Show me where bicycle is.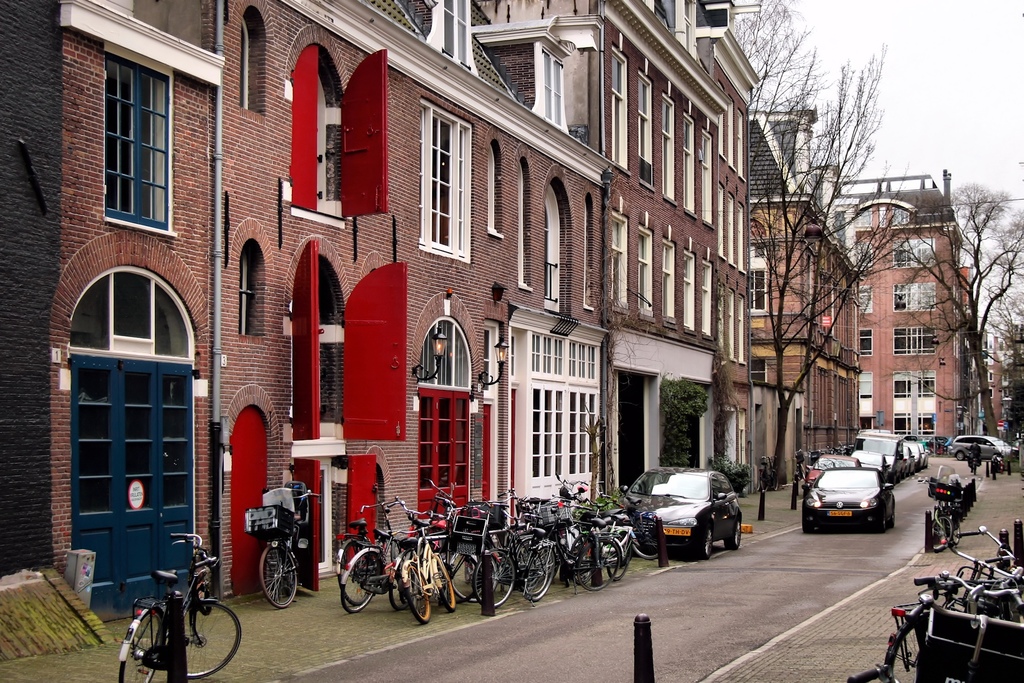
bicycle is at box=[353, 498, 400, 617].
